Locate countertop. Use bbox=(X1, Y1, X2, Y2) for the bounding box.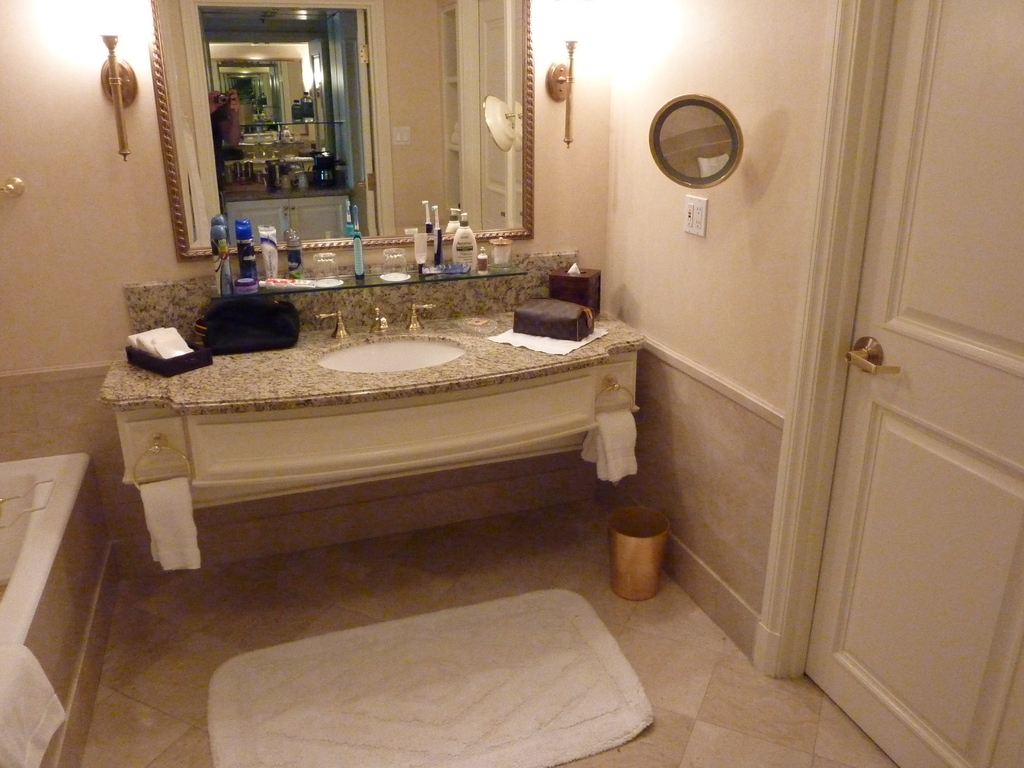
bbox=(97, 278, 650, 506).
